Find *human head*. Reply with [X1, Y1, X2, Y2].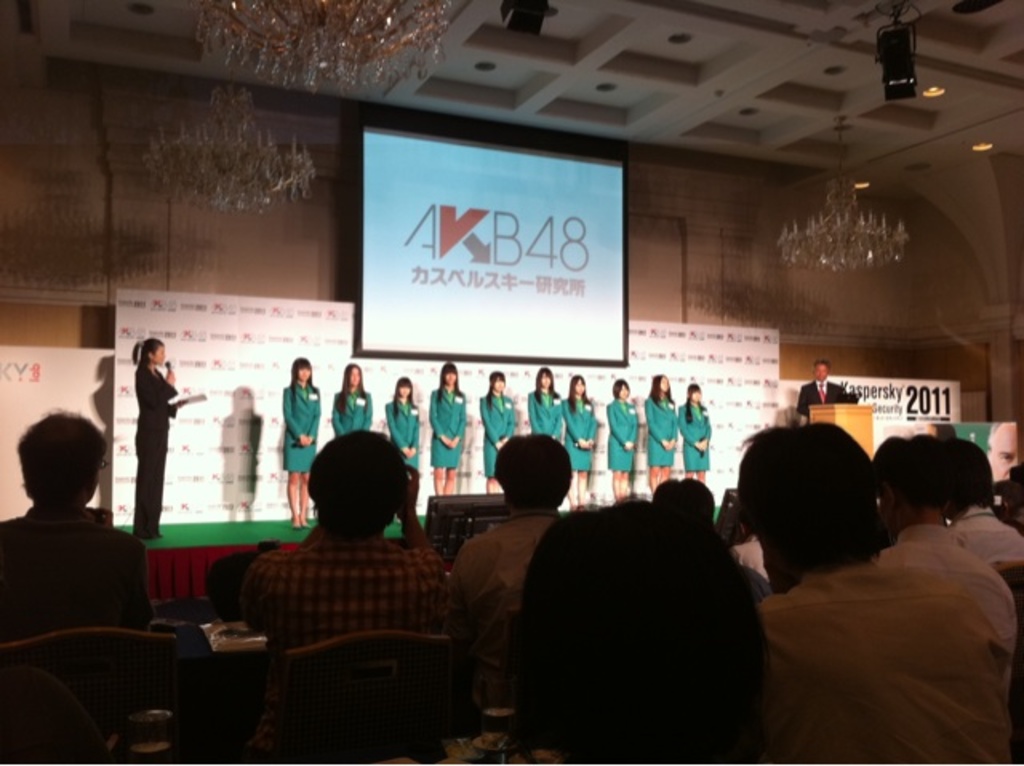
[651, 373, 670, 395].
